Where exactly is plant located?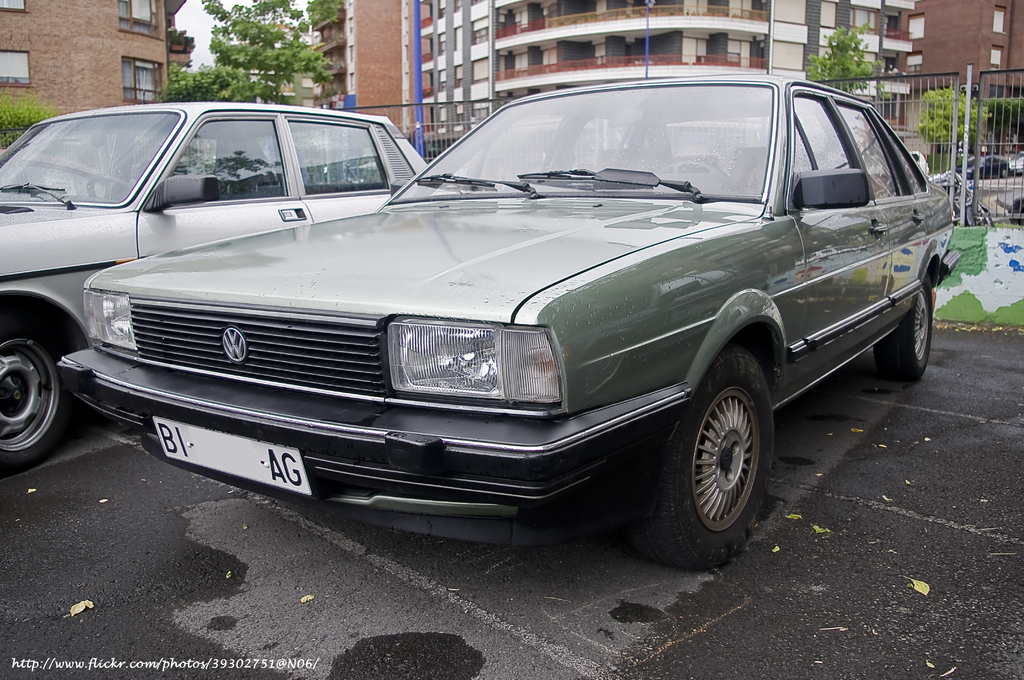
Its bounding box is {"x1": 800, "y1": 17, "x2": 881, "y2": 89}.
